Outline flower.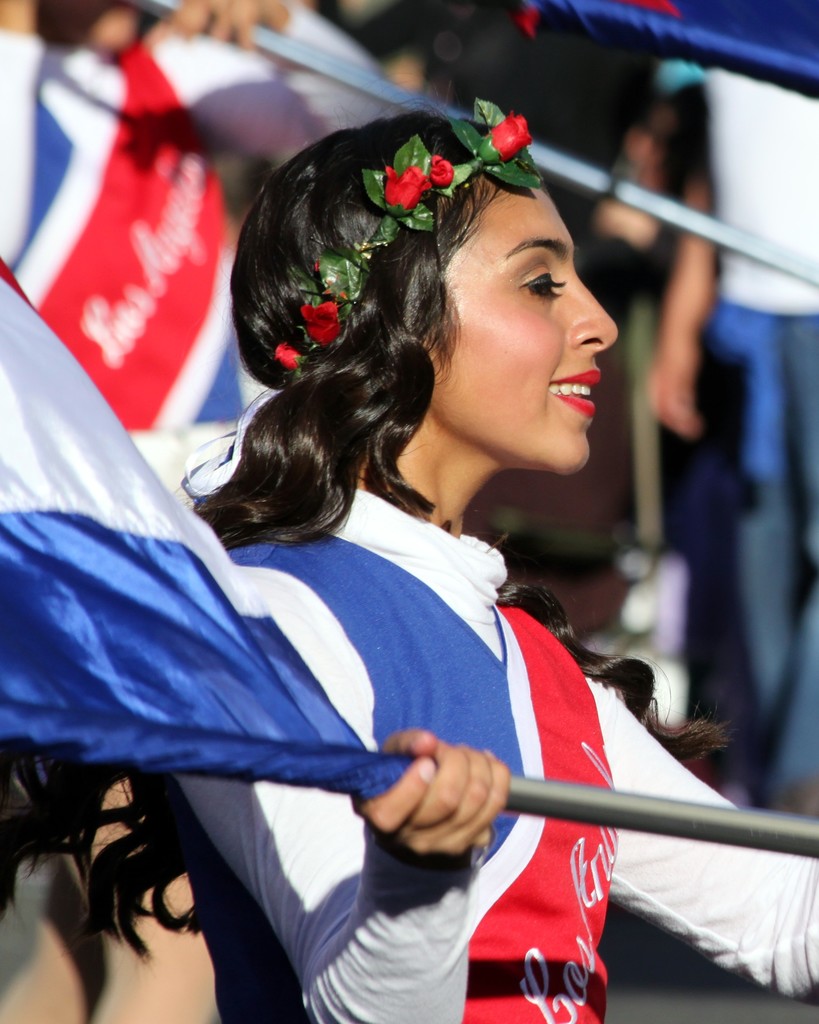
Outline: region(274, 344, 298, 374).
